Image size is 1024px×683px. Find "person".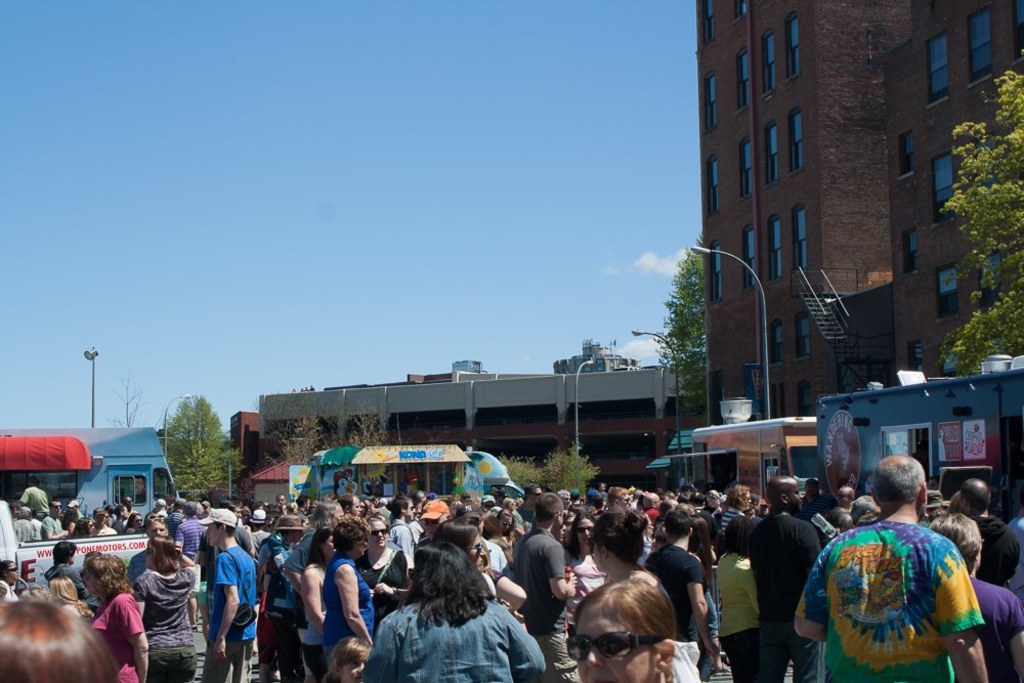
{"left": 117, "top": 524, "right": 188, "bottom": 679}.
